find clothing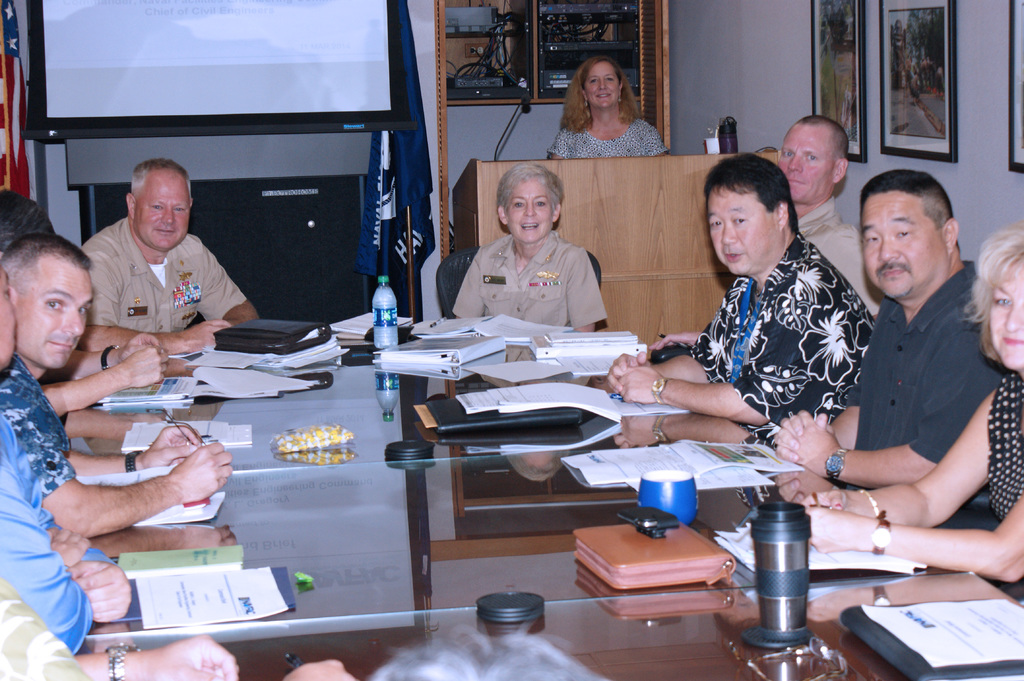
locate(446, 227, 605, 330)
